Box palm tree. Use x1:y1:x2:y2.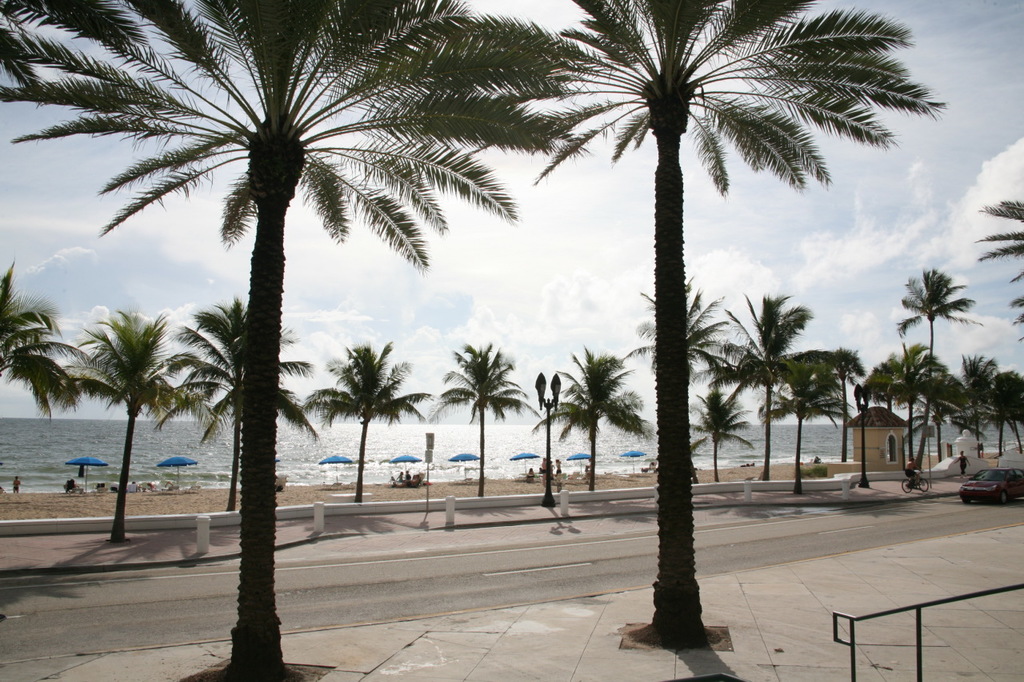
299:337:430:500.
